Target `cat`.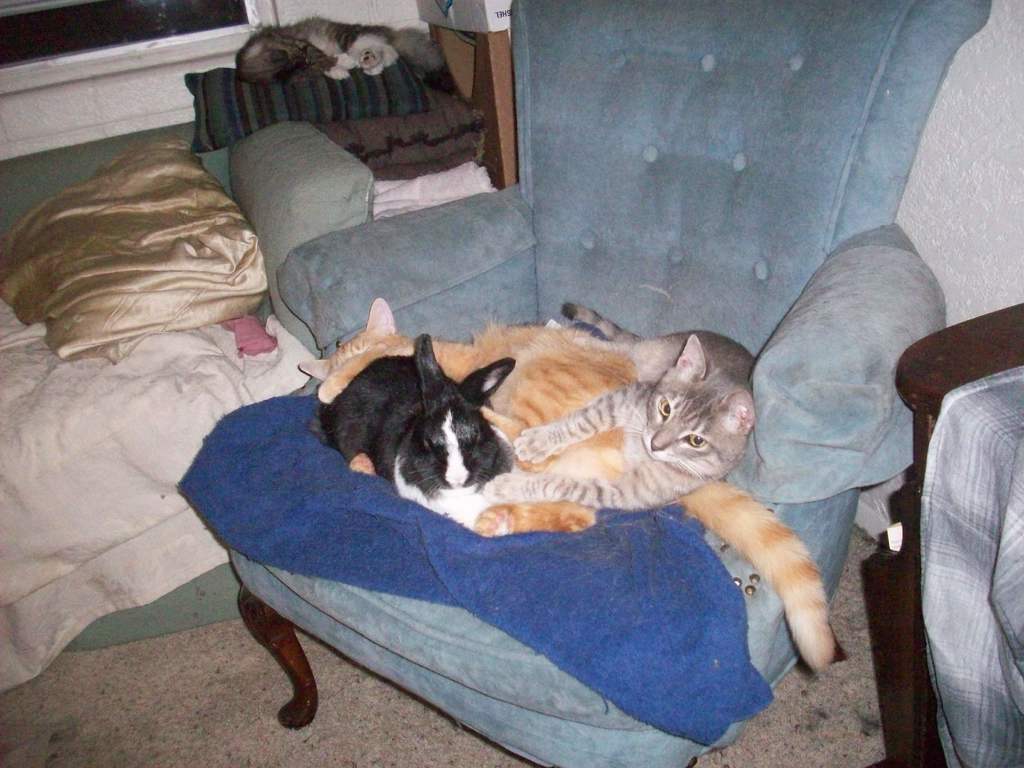
Target region: bbox=(308, 336, 518, 529).
